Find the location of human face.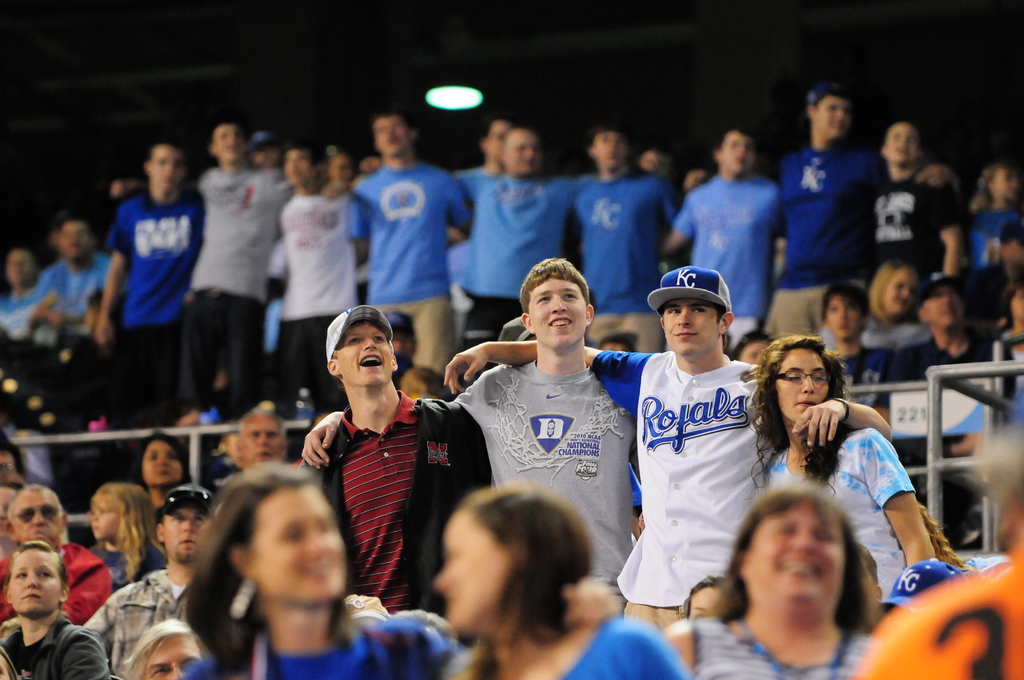
Location: bbox=[286, 150, 308, 184].
